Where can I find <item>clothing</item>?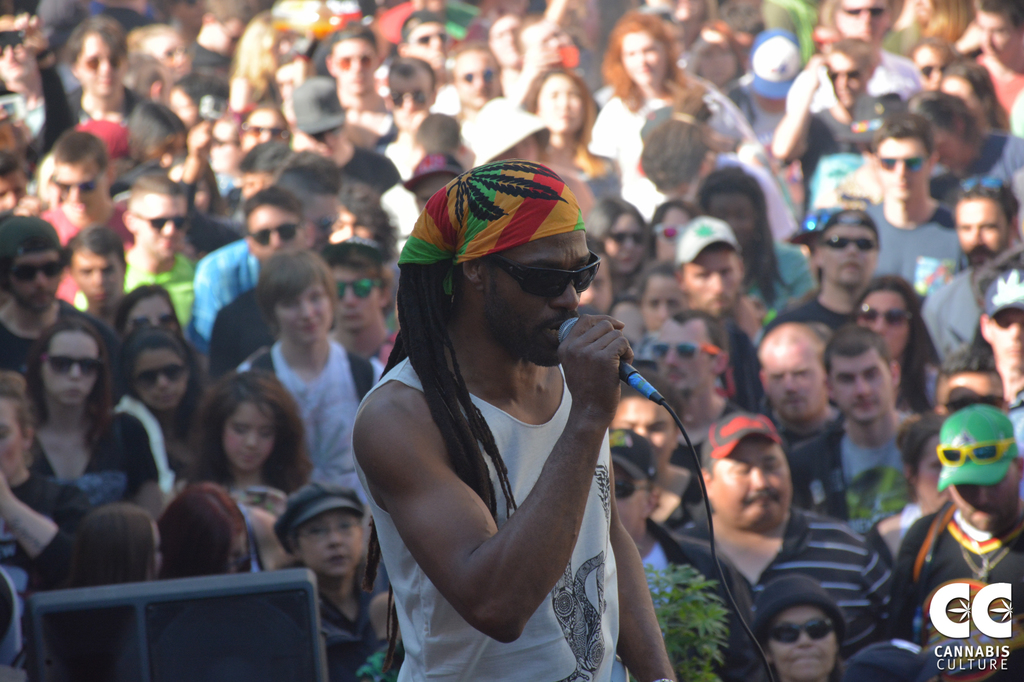
You can find it at [35, 202, 143, 306].
